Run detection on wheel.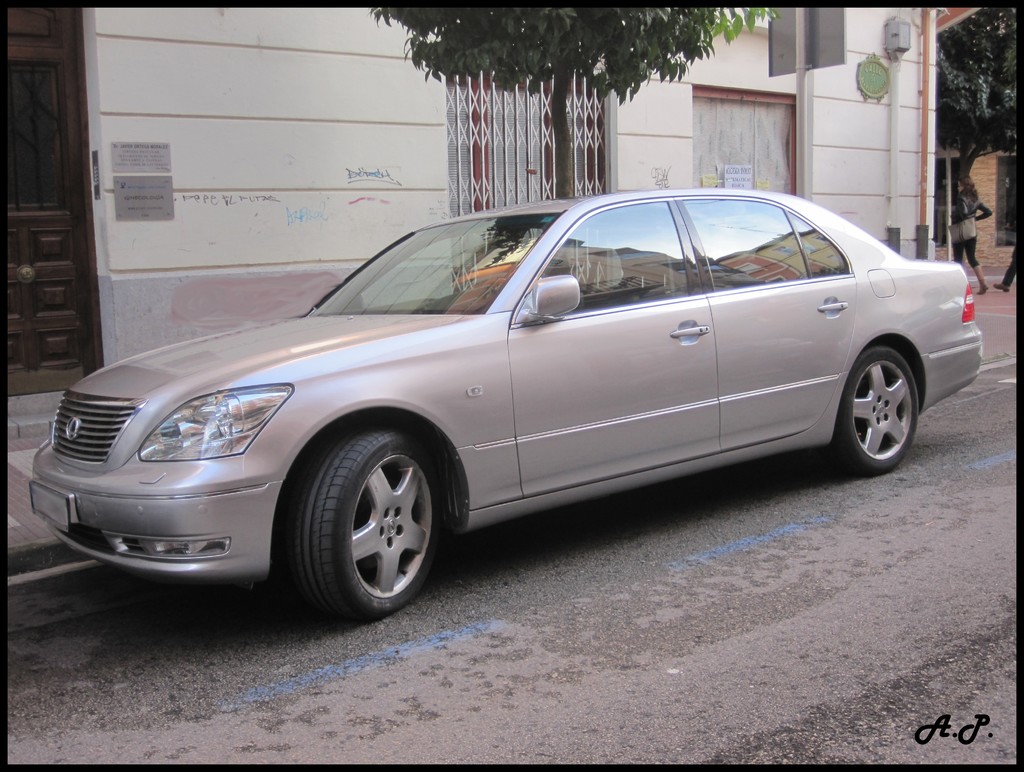
Result: {"x1": 295, "y1": 429, "x2": 438, "y2": 621}.
